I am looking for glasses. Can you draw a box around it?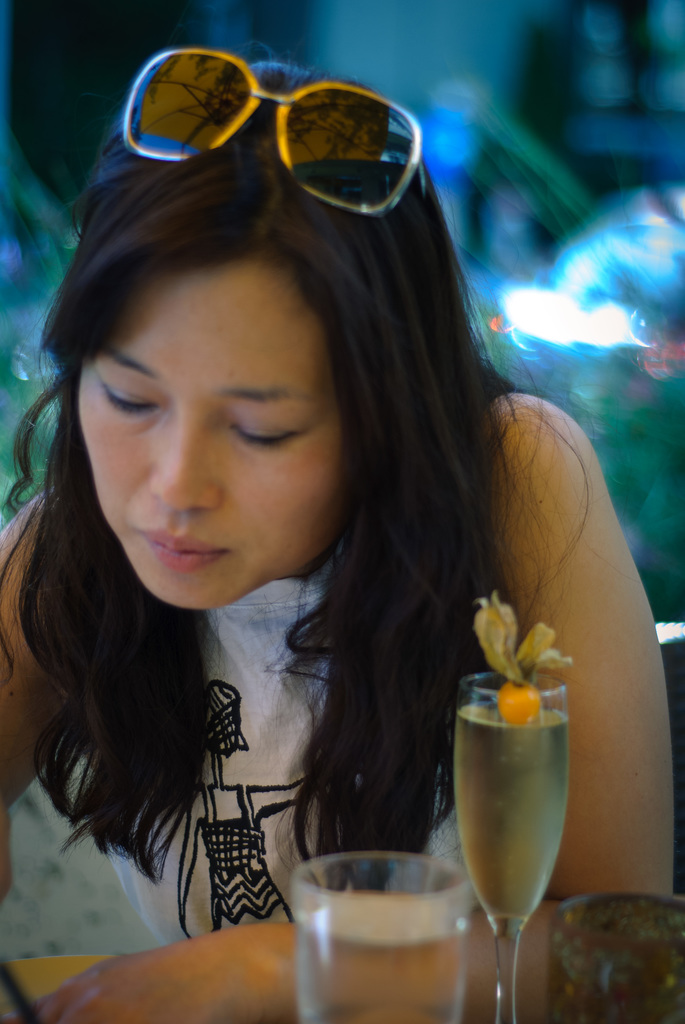
Sure, the bounding box is BBox(125, 49, 439, 225).
